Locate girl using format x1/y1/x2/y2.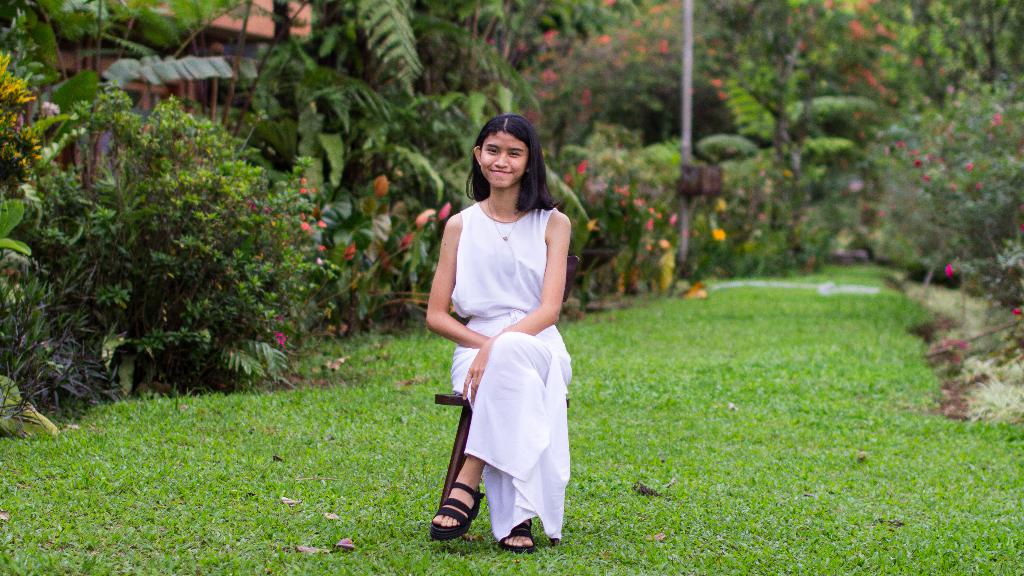
427/107/577/554.
